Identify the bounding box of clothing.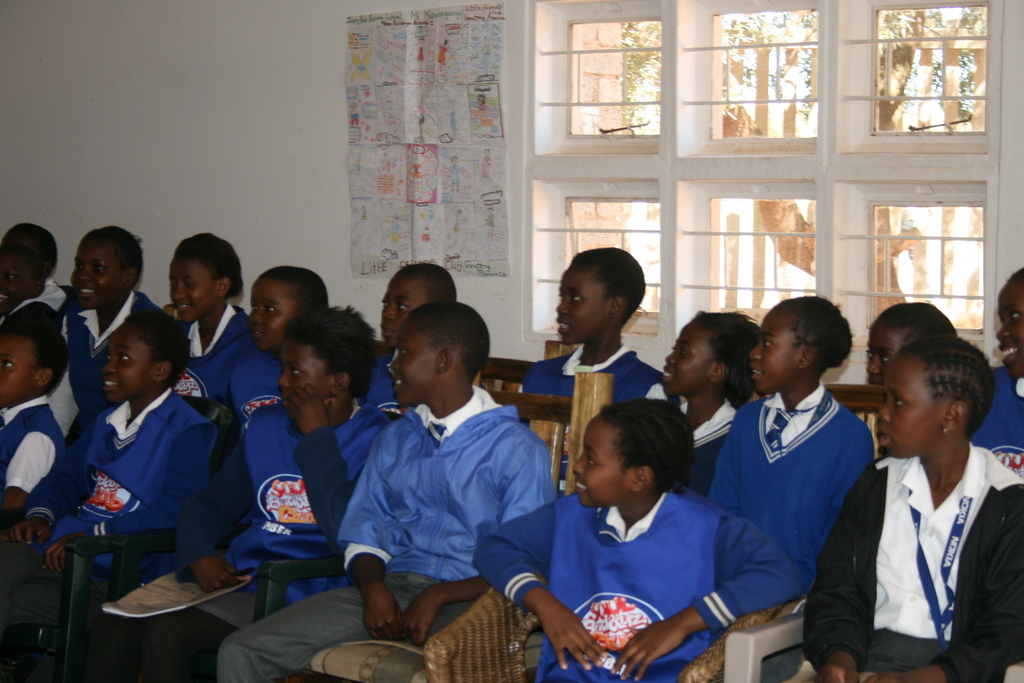
detection(46, 363, 223, 585).
